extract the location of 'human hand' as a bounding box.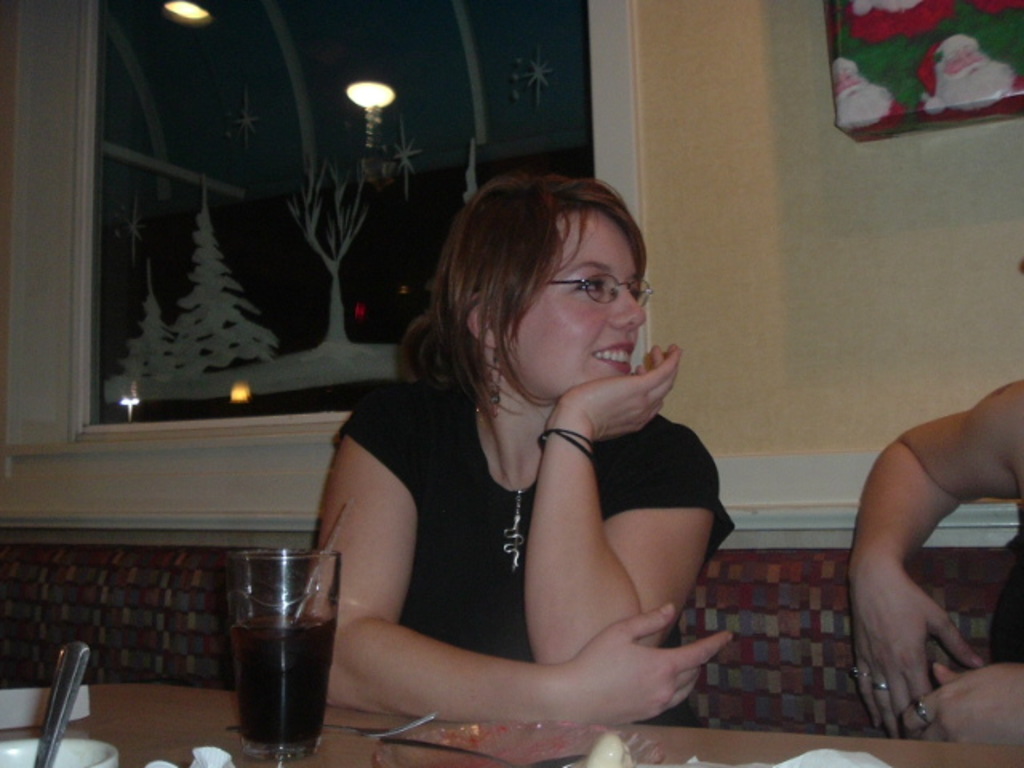
542,341,685,445.
